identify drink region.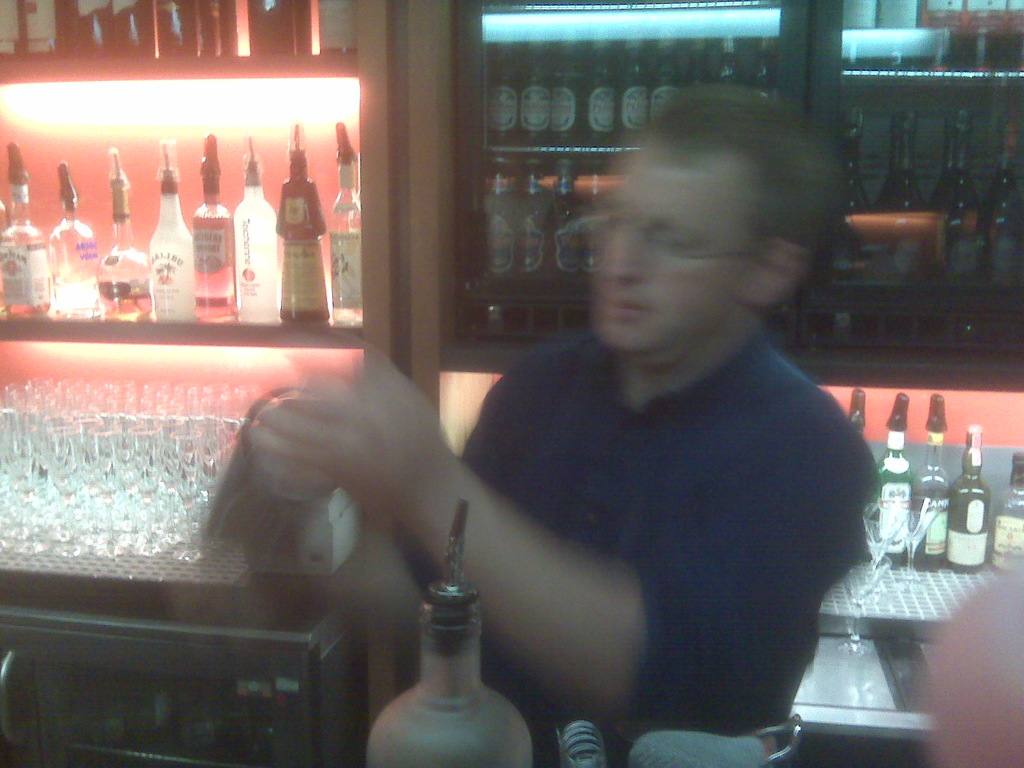
Region: (left=489, top=42, right=765, bottom=138).
